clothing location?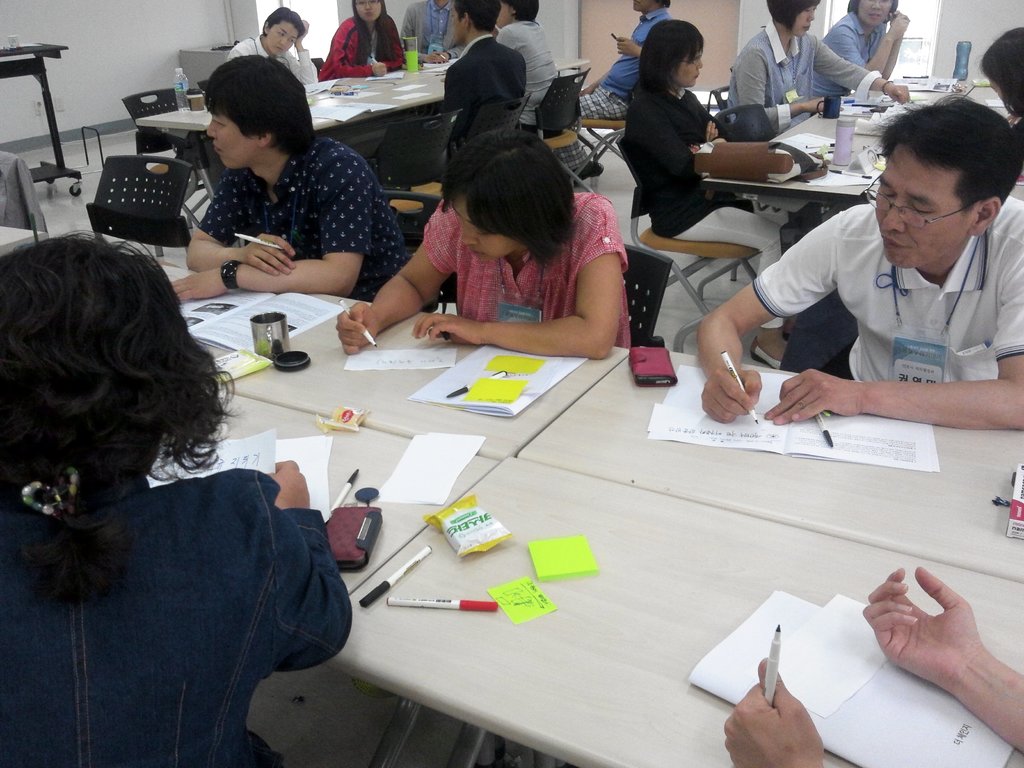
box(442, 31, 522, 157)
